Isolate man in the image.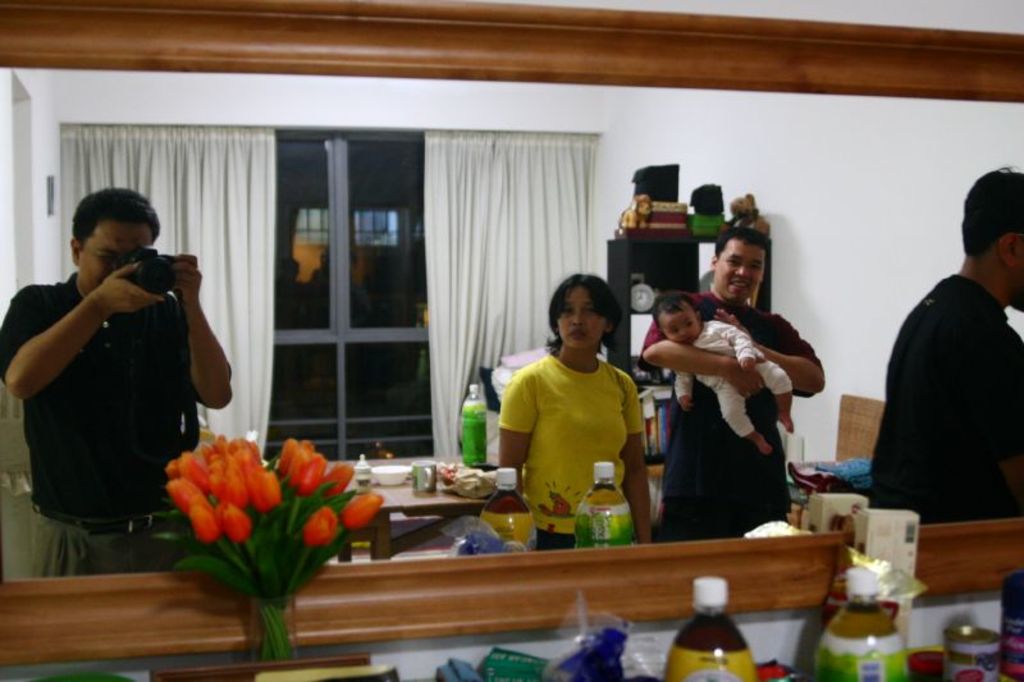
Isolated region: 860, 165, 1023, 622.
